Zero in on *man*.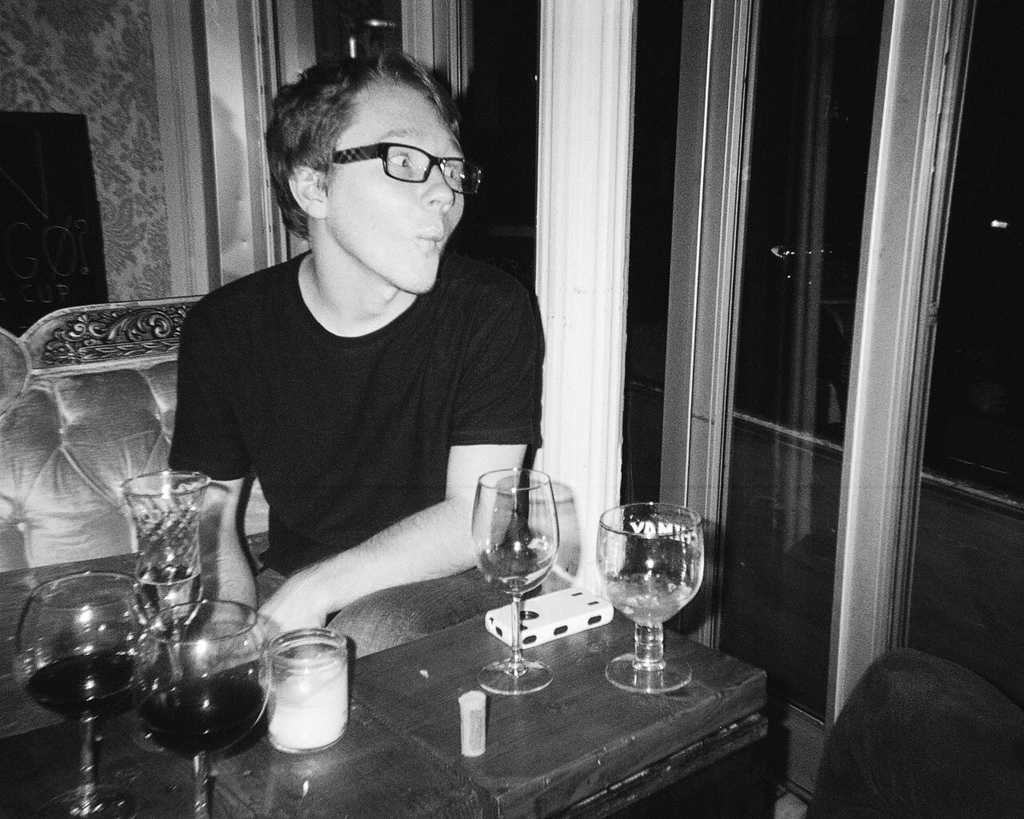
Zeroed in: Rect(134, 42, 586, 704).
